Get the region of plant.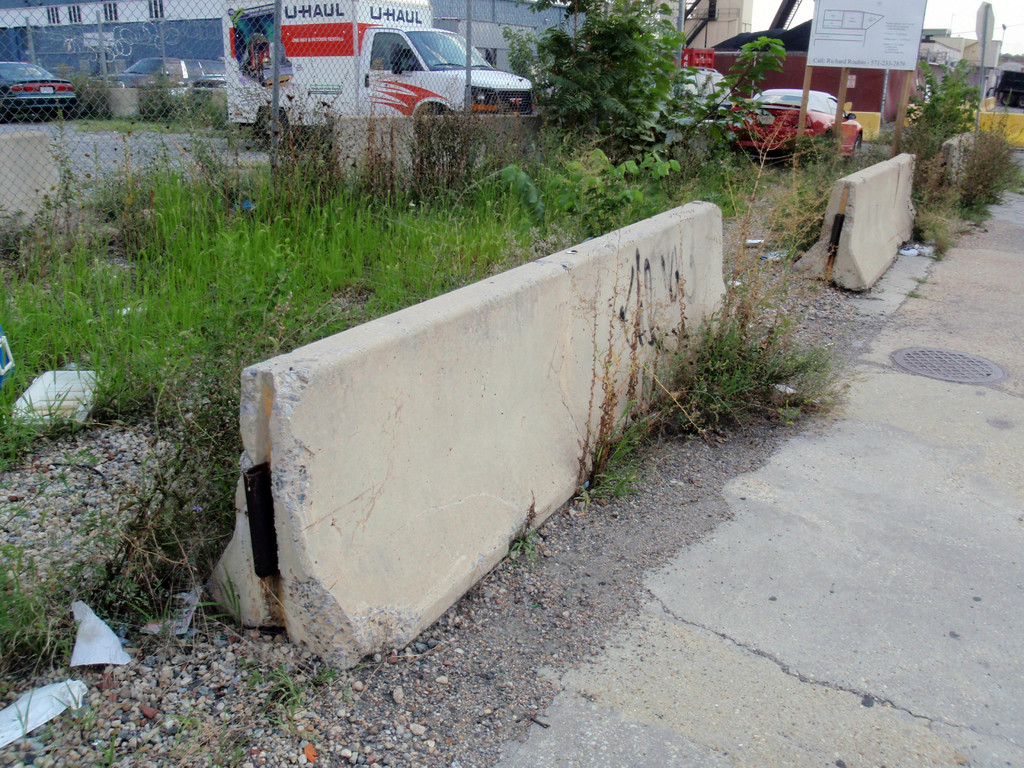
box=[571, 393, 660, 502].
